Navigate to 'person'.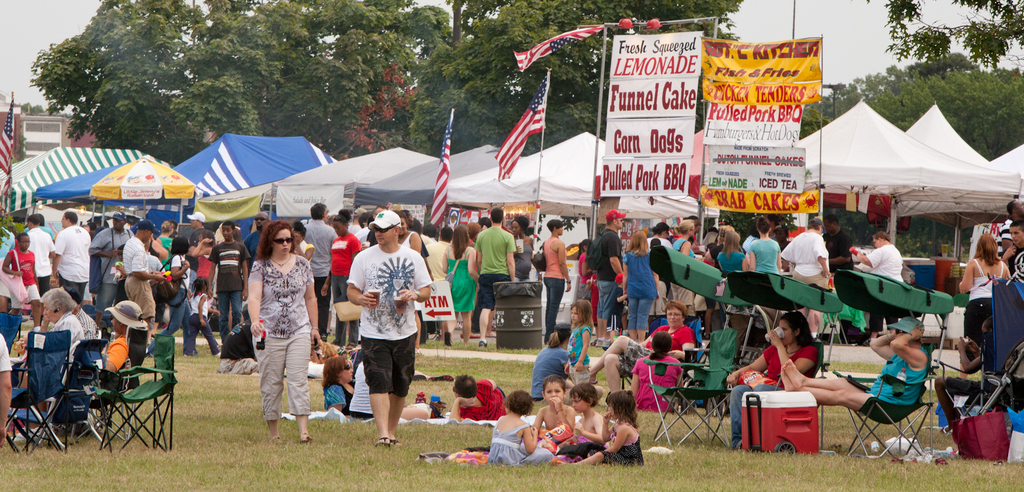
Navigation target: 739, 215, 788, 268.
